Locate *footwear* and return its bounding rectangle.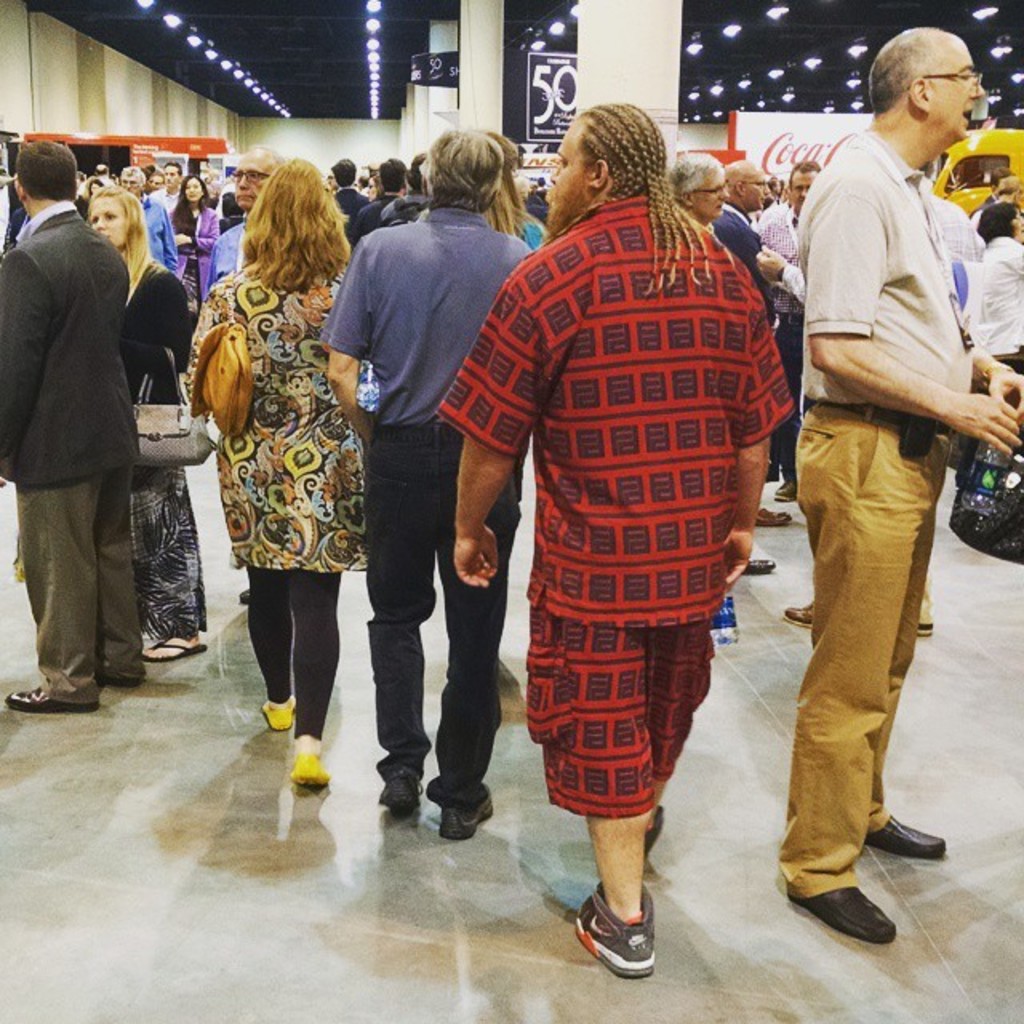
{"x1": 11, "y1": 680, "x2": 99, "y2": 717}.
